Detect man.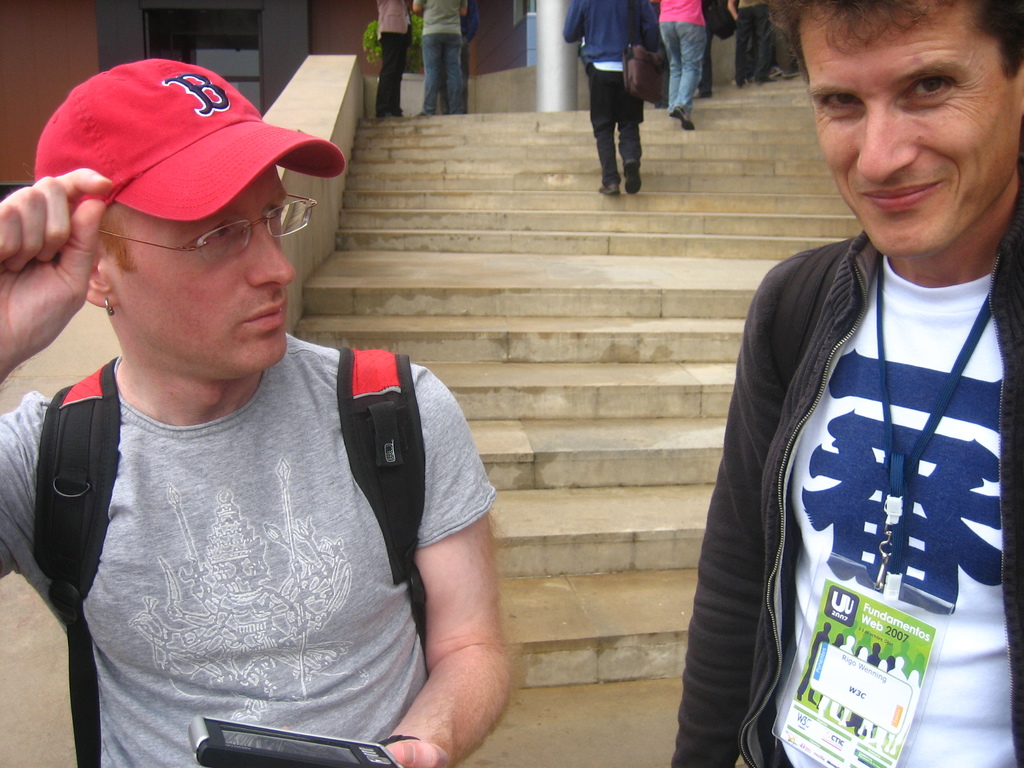
Detected at [8, 40, 531, 766].
